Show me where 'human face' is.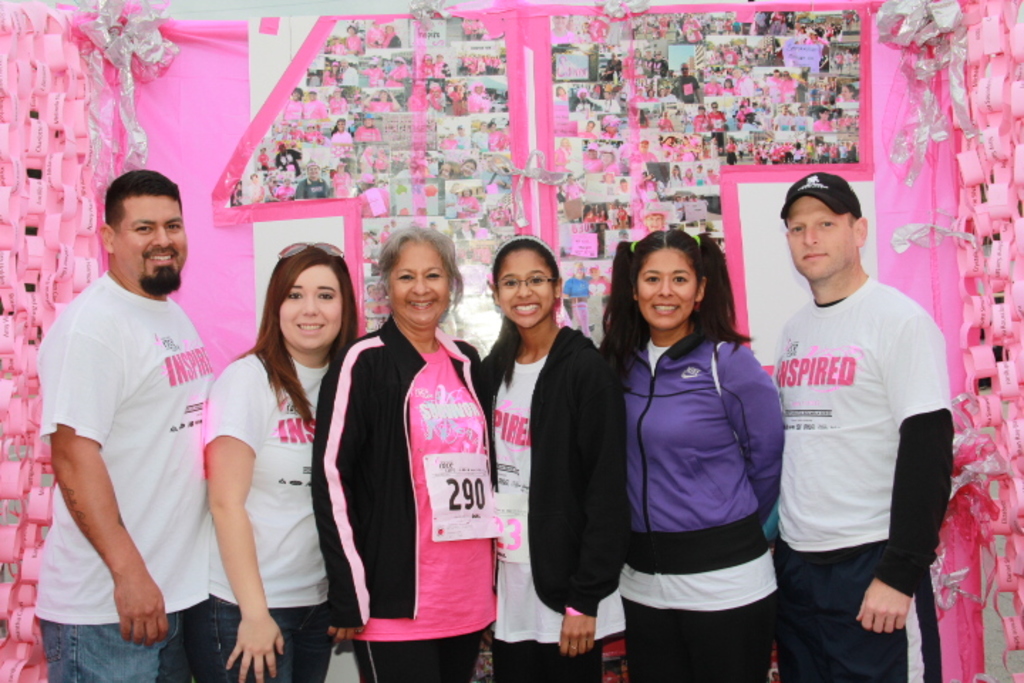
'human face' is at <box>639,249,695,330</box>.
